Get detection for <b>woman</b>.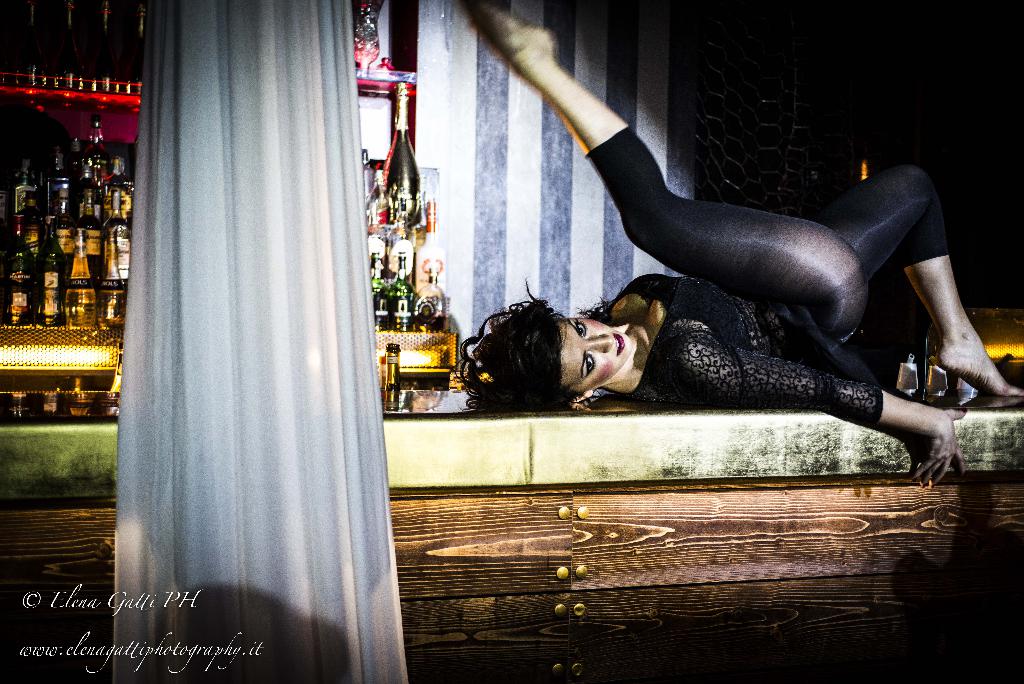
Detection: crop(429, 8, 972, 537).
